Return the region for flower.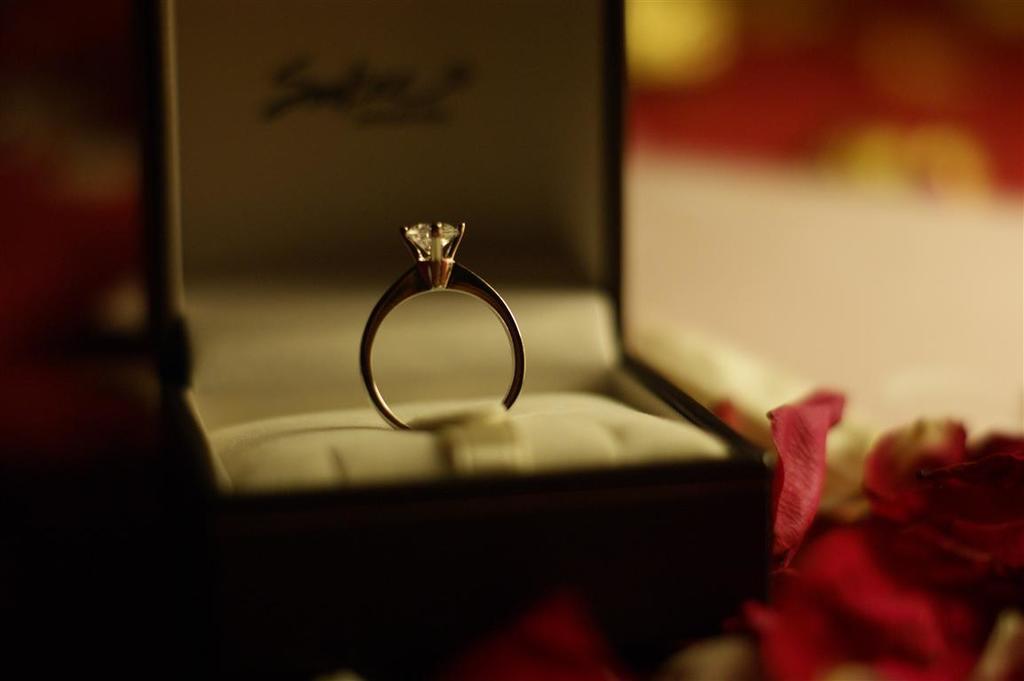
bbox=(754, 377, 847, 562).
